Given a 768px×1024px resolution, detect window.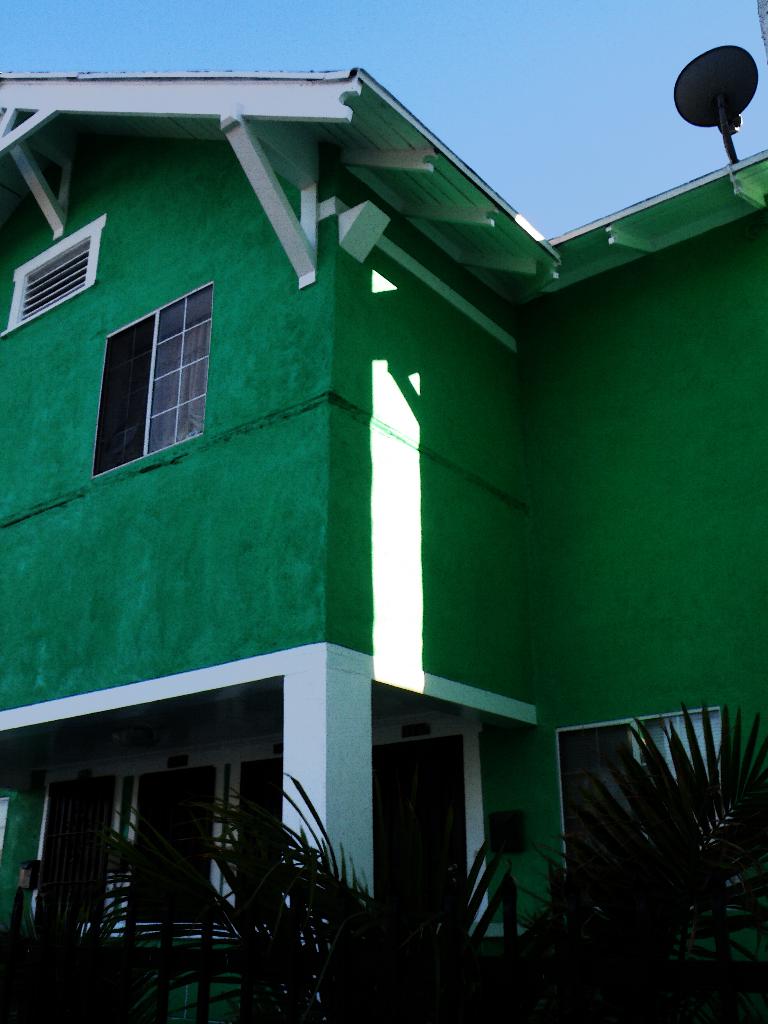
558,703,745,928.
